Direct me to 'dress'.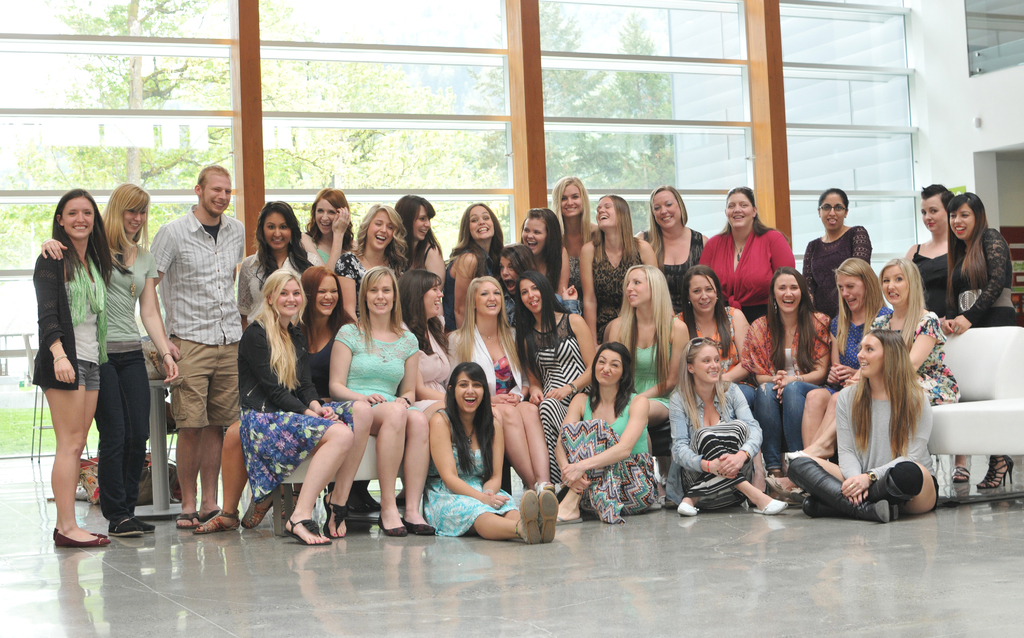
Direction: <box>913,243,947,318</box>.
